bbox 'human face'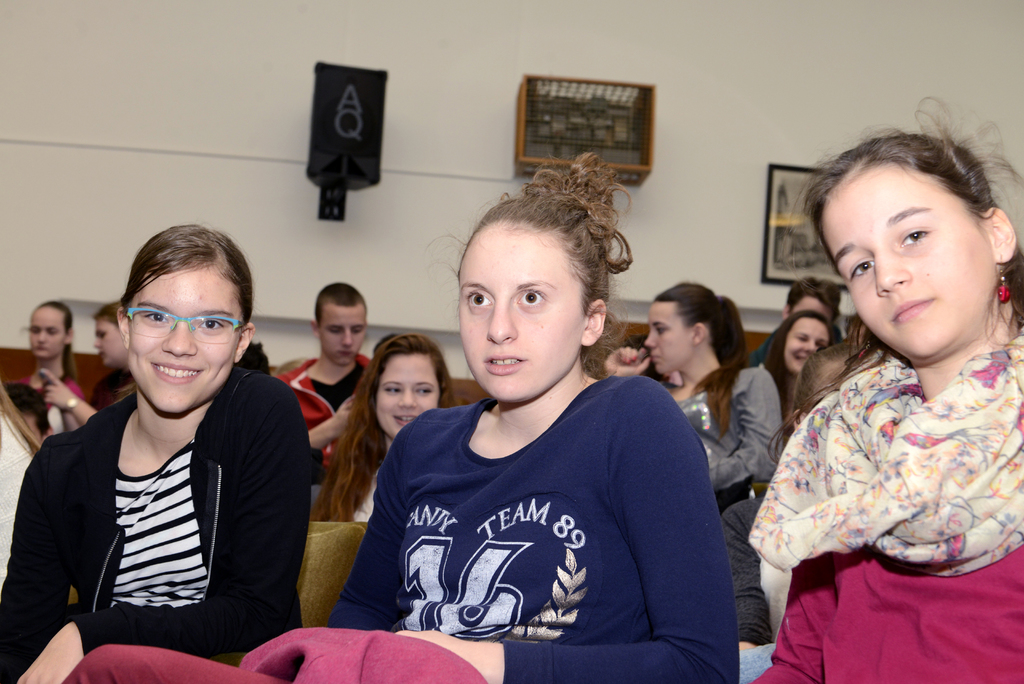
bbox=[794, 295, 835, 318]
